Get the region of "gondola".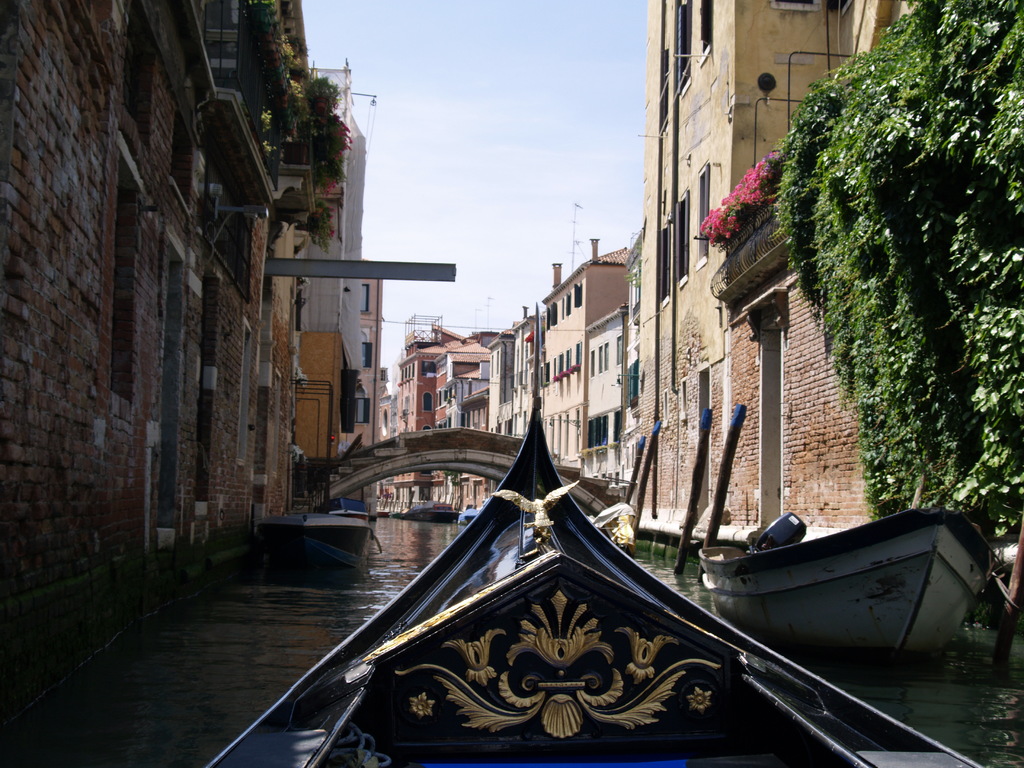
<bbox>210, 436, 974, 767</bbox>.
